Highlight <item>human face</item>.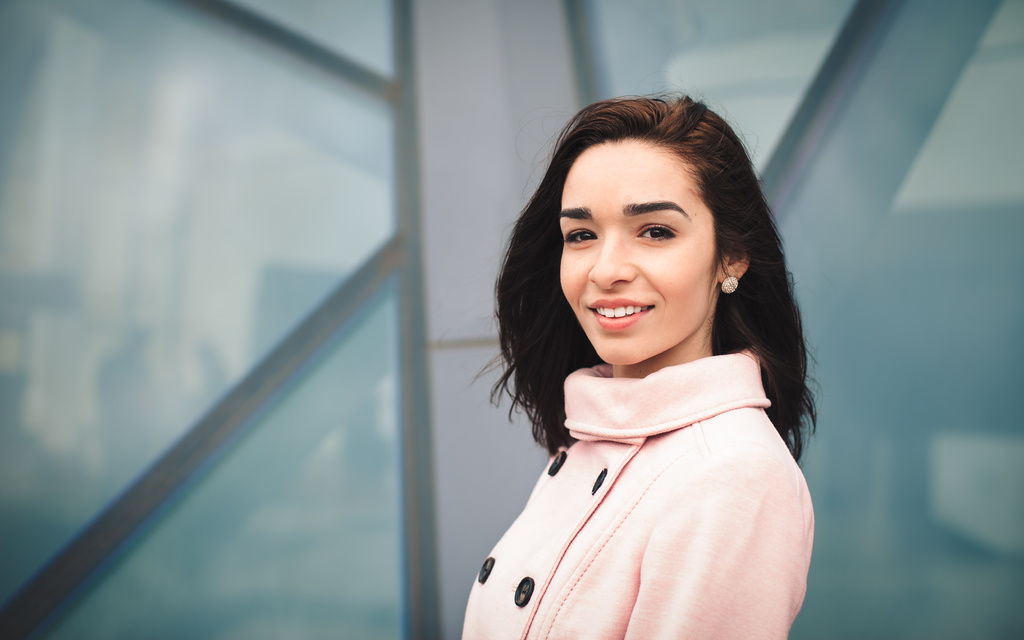
Highlighted region: crop(560, 131, 721, 365).
